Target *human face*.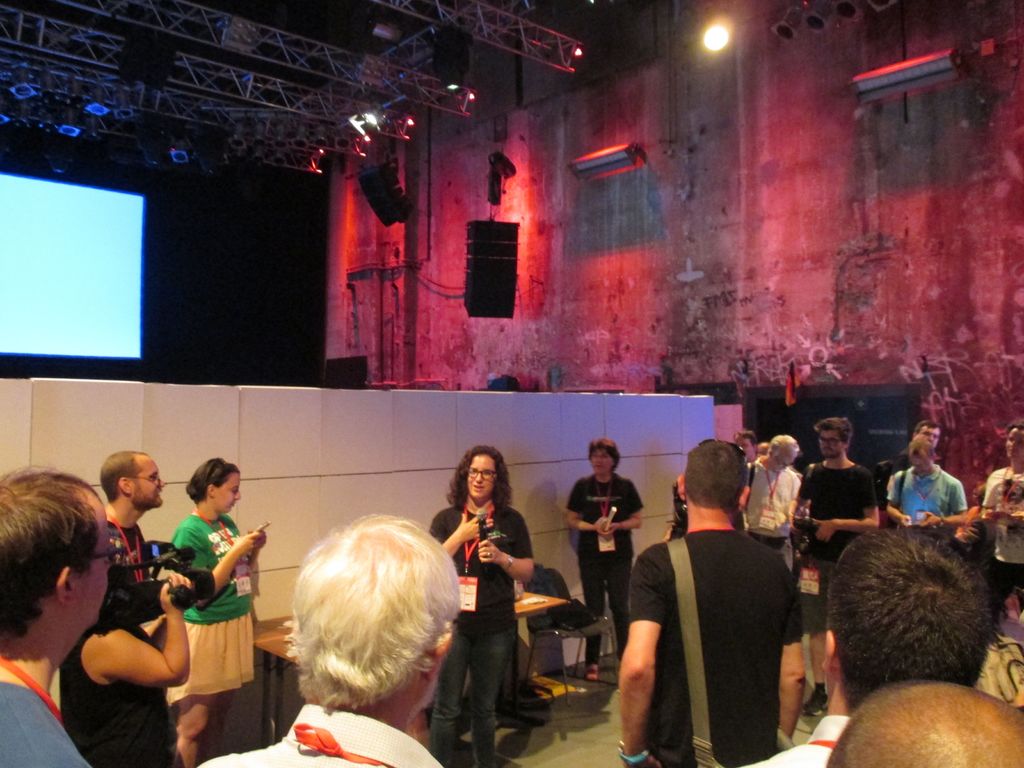
Target region: 817,429,842,462.
